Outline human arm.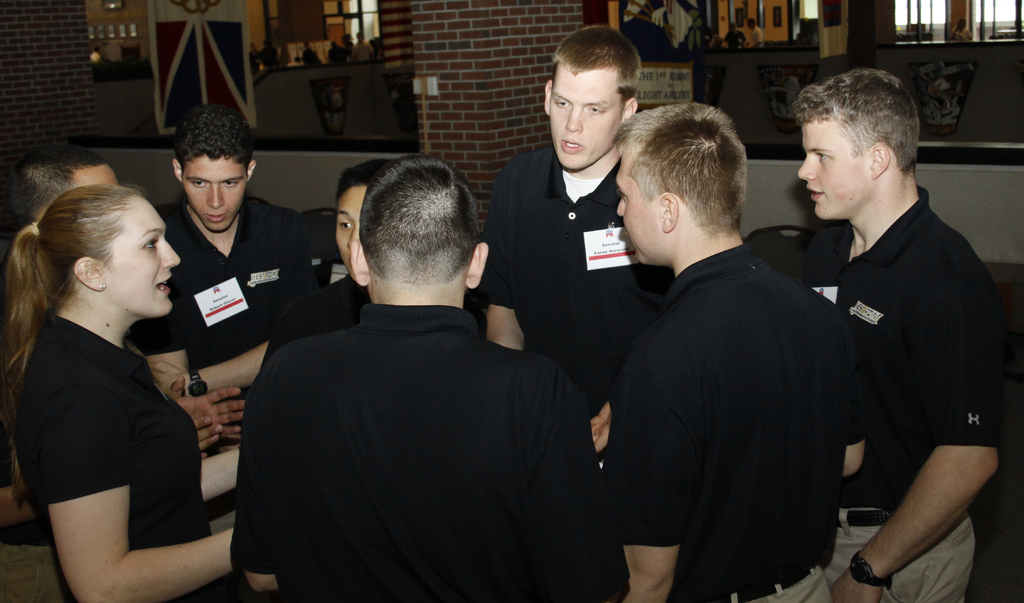
Outline: bbox=(602, 368, 706, 602).
